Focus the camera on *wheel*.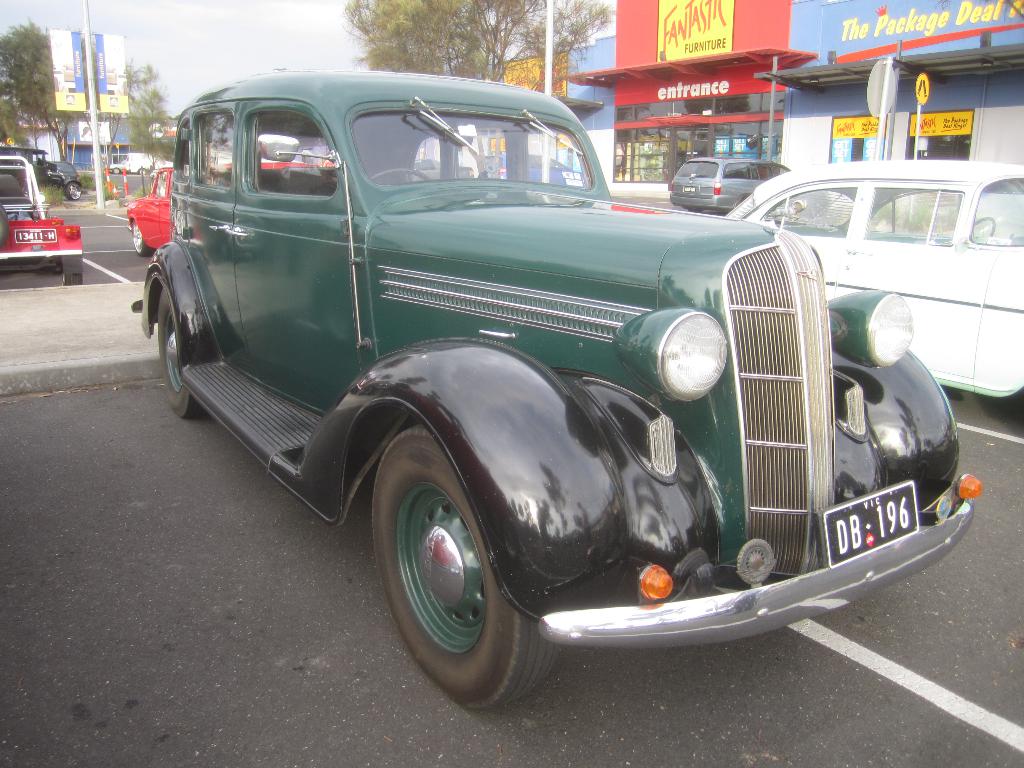
Focus region: 139 170 147 172.
